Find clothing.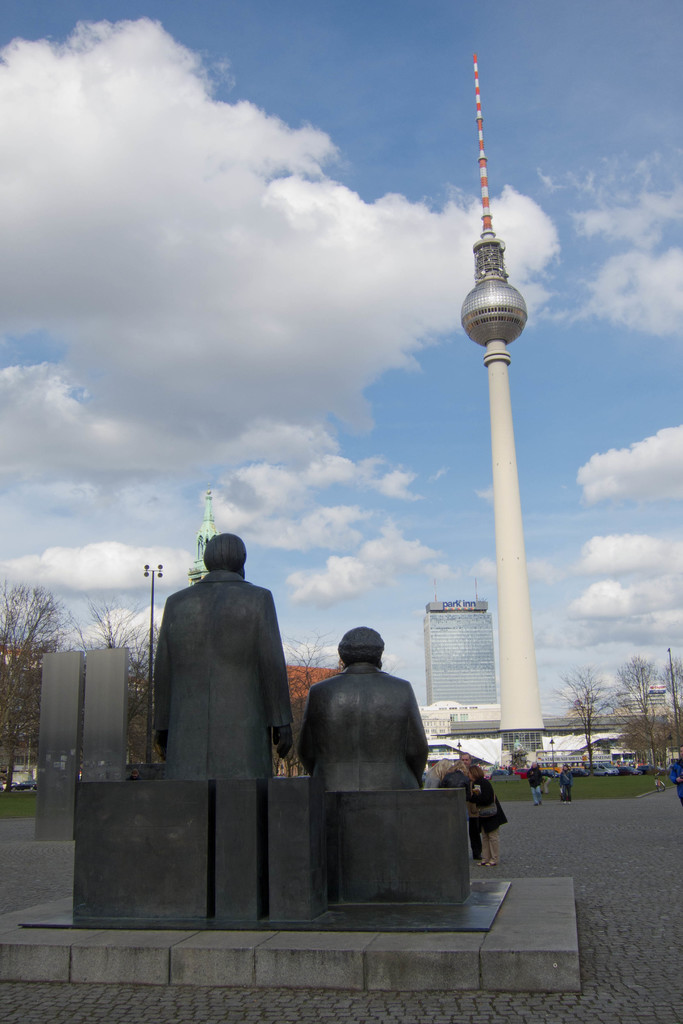
select_region(526, 767, 540, 803).
